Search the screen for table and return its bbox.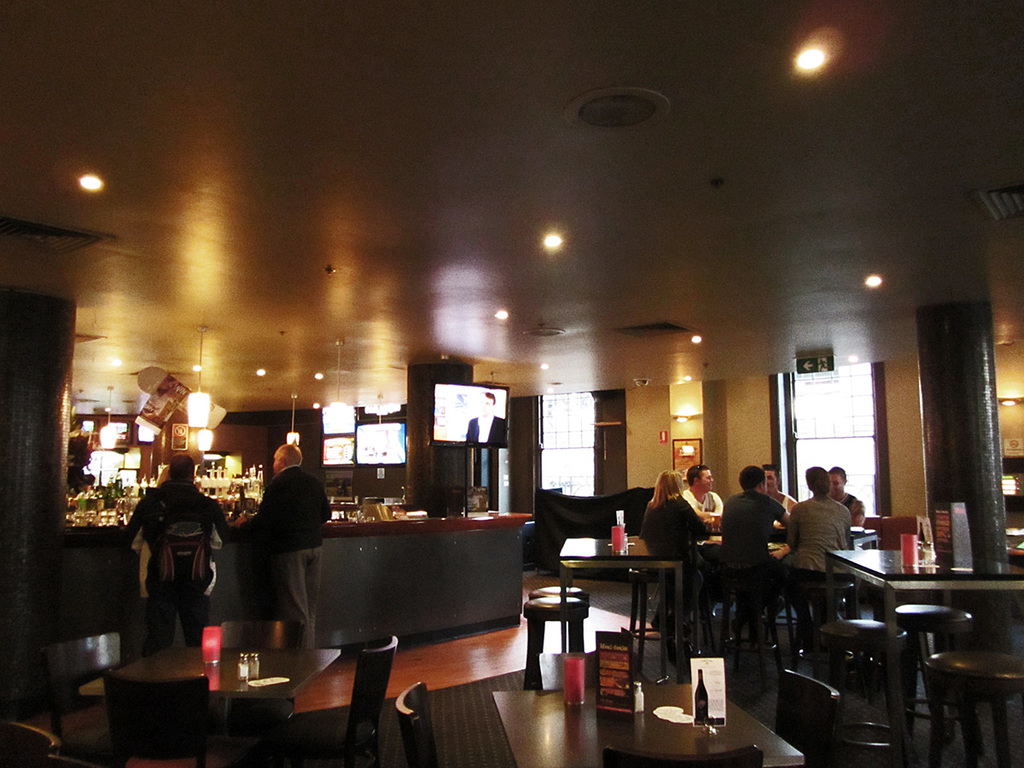
Found: 558, 528, 685, 663.
